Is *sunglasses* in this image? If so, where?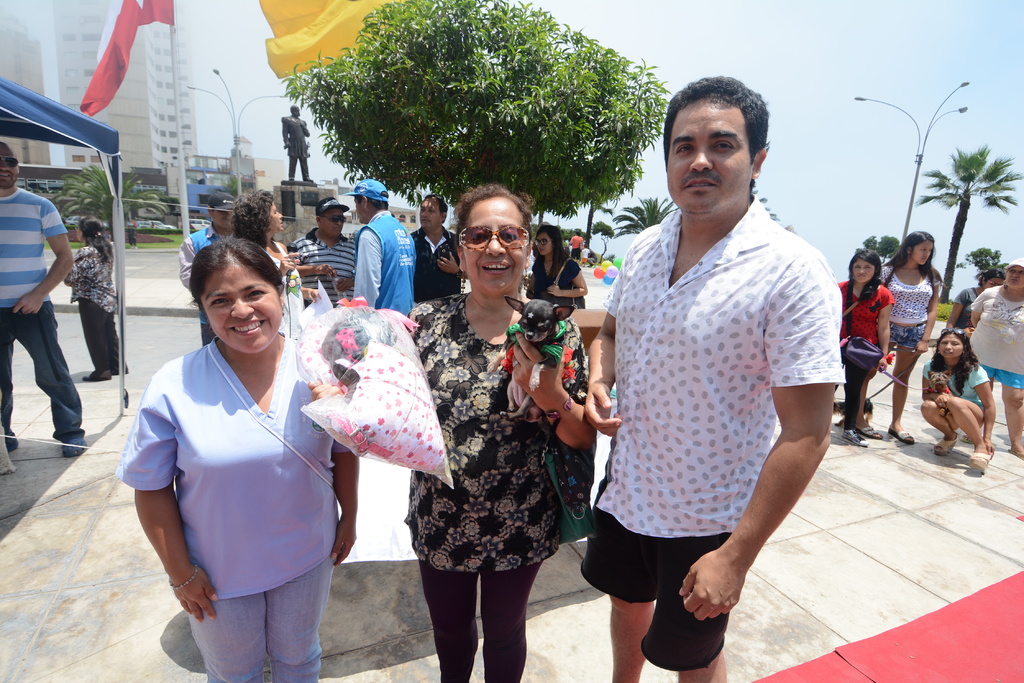
Yes, at x1=461, y1=225, x2=528, y2=245.
